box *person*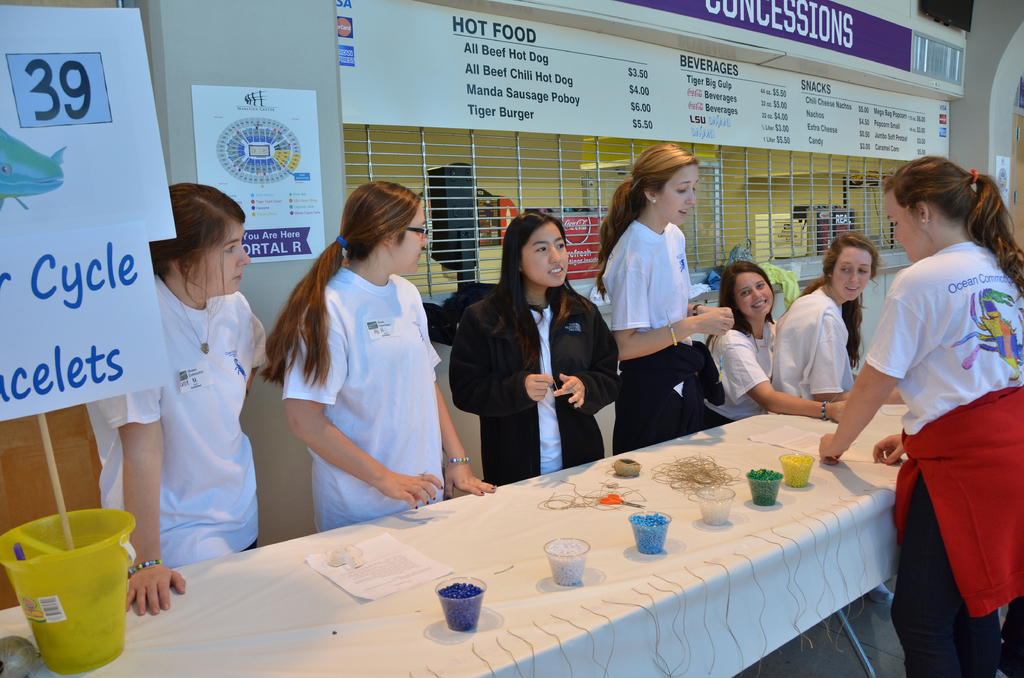
select_region(819, 156, 1023, 675)
